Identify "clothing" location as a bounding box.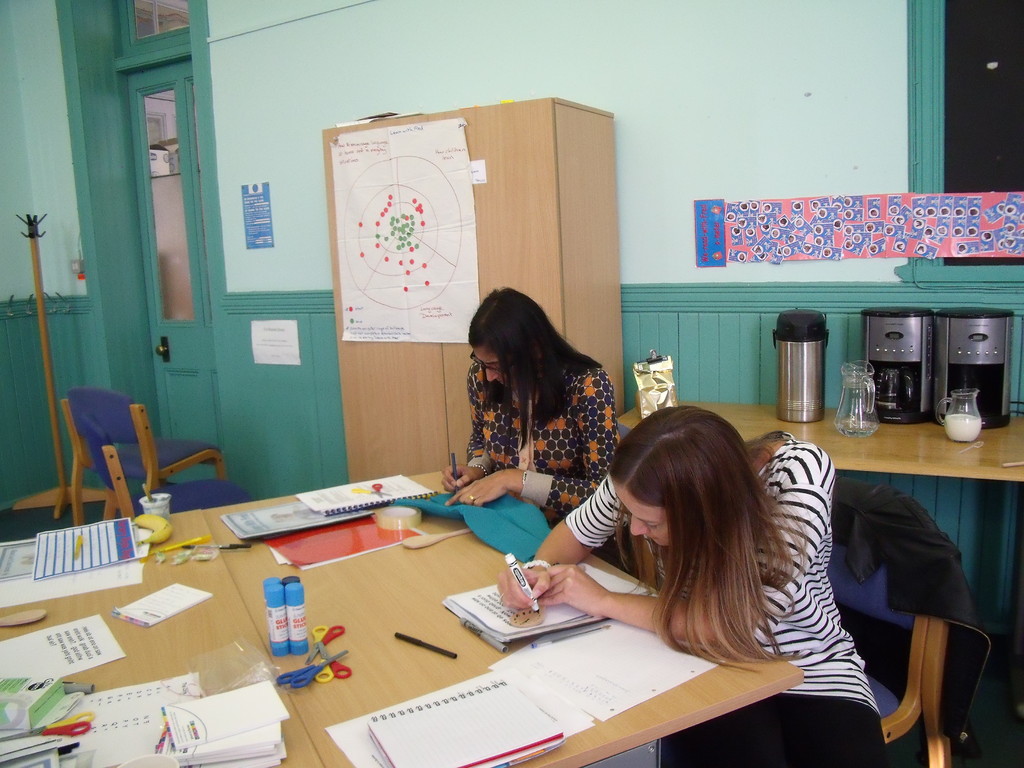
bbox(444, 310, 621, 509).
